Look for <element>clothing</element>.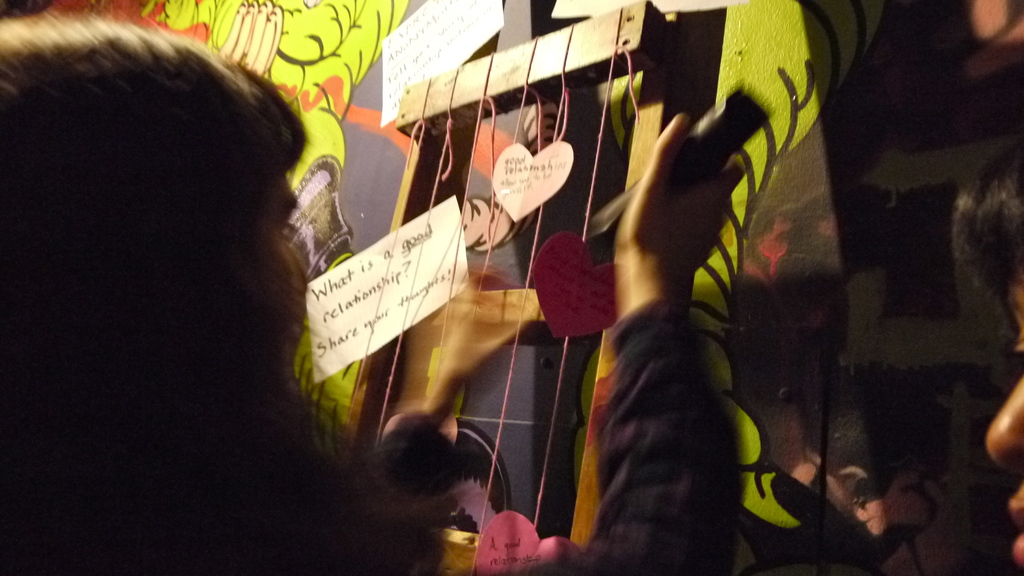
Found: bbox(573, 307, 750, 575).
